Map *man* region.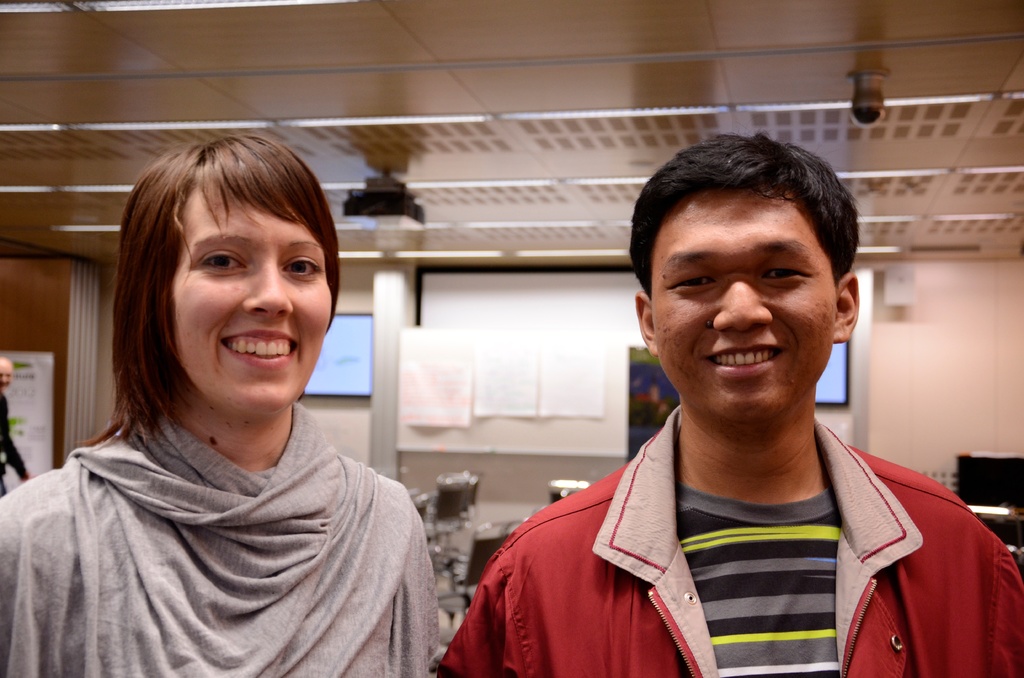
Mapped to 440/129/1023/677.
